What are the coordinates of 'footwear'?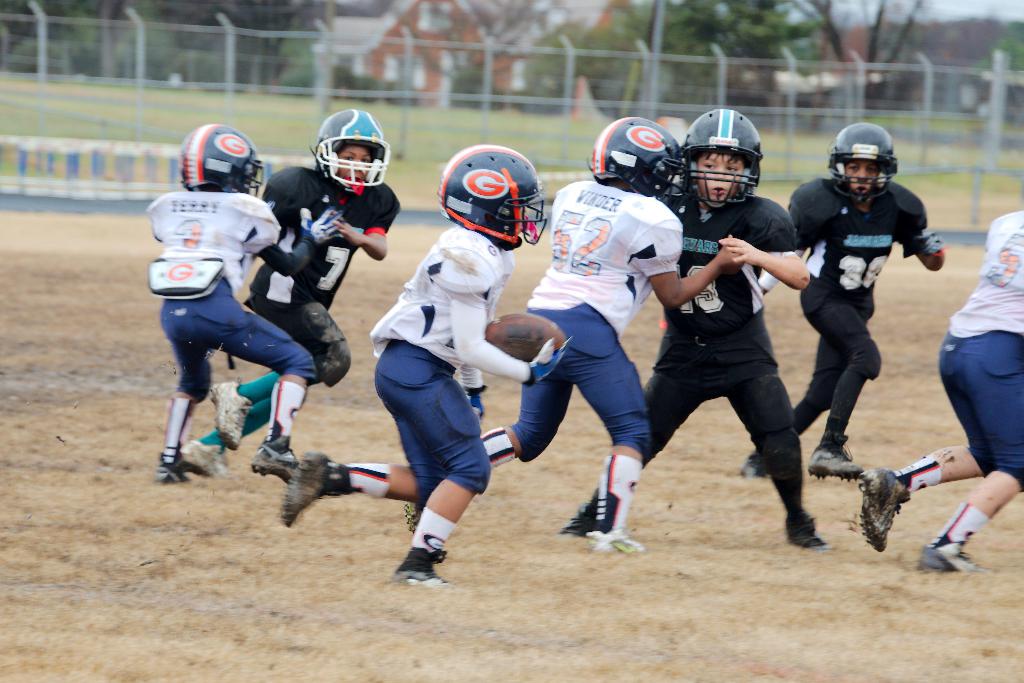
<box>860,473,908,551</box>.
